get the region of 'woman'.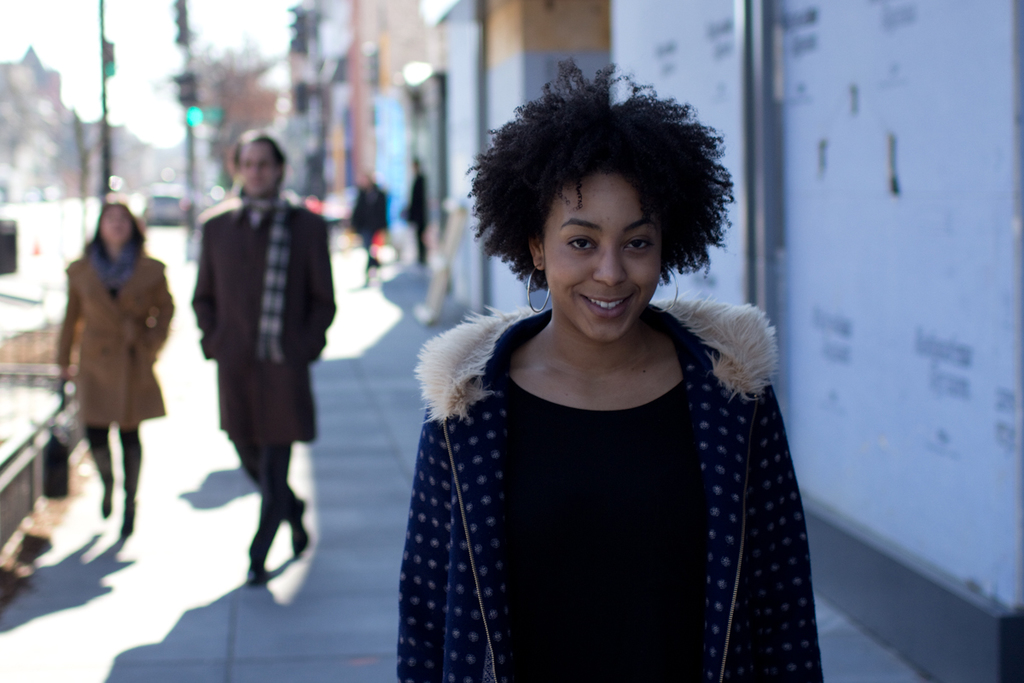
crop(191, 129, 338, 587).
